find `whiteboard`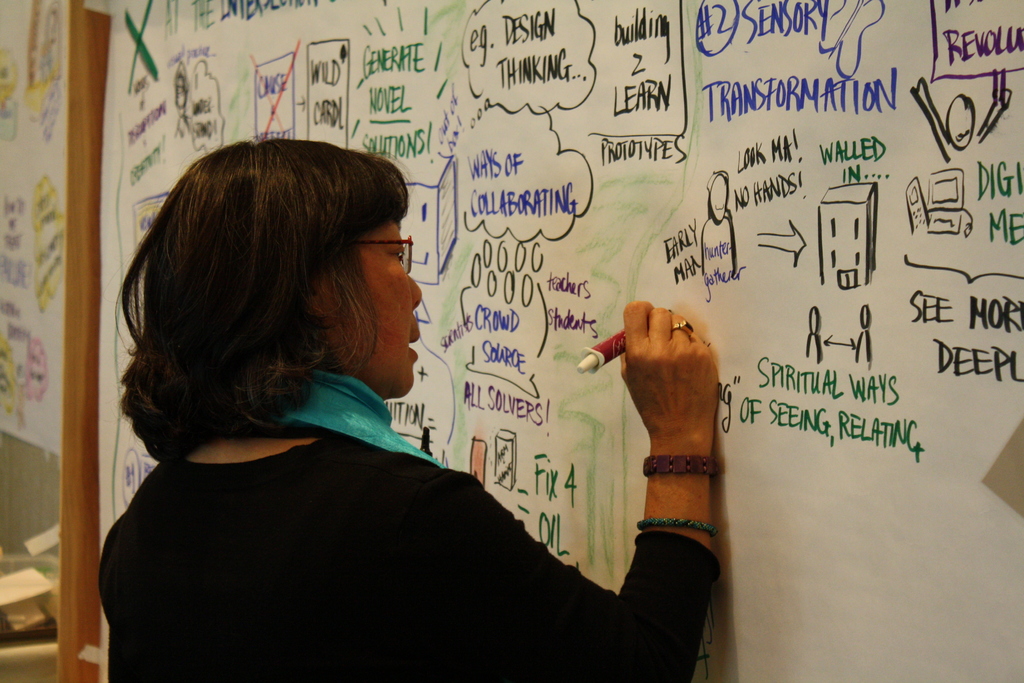
85 0 1023 682
